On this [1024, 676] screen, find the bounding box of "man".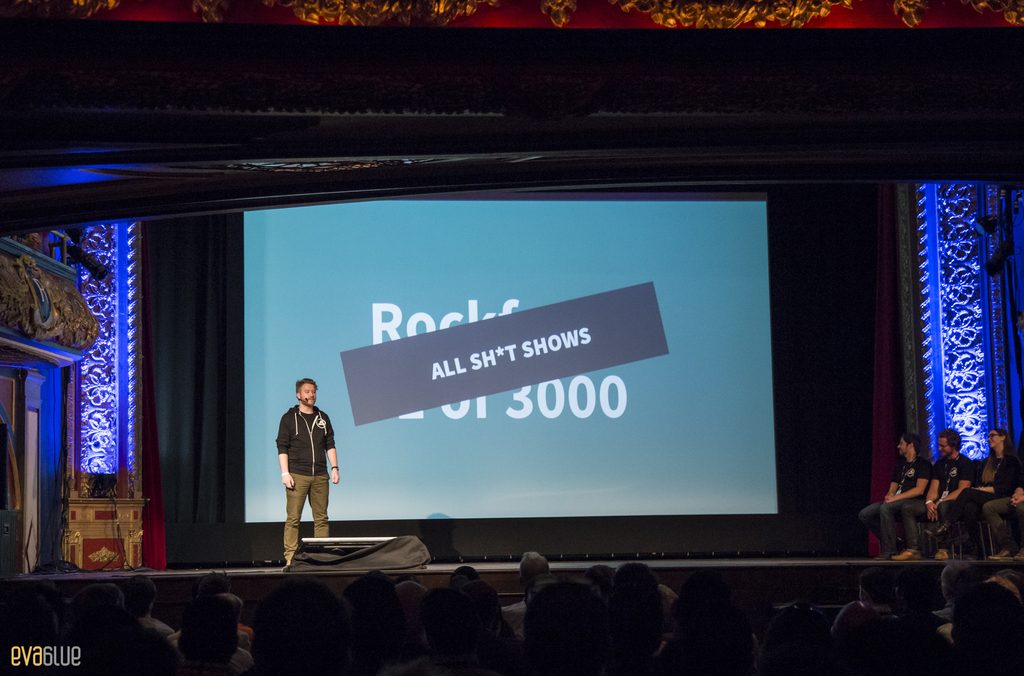
Bounding box: (502,549,548,631).
